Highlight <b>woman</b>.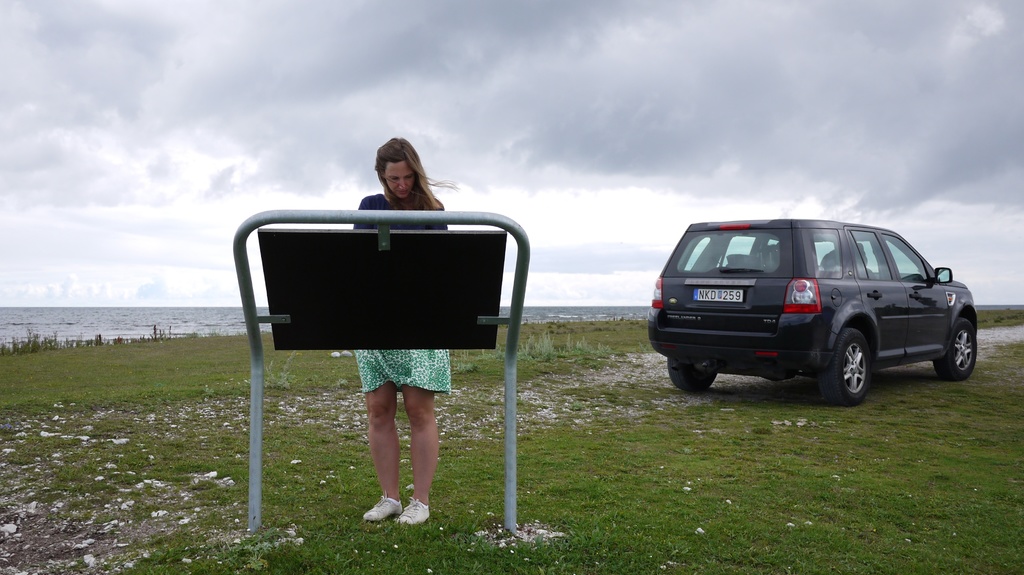
Highlighted region: 349 138 454 522.
